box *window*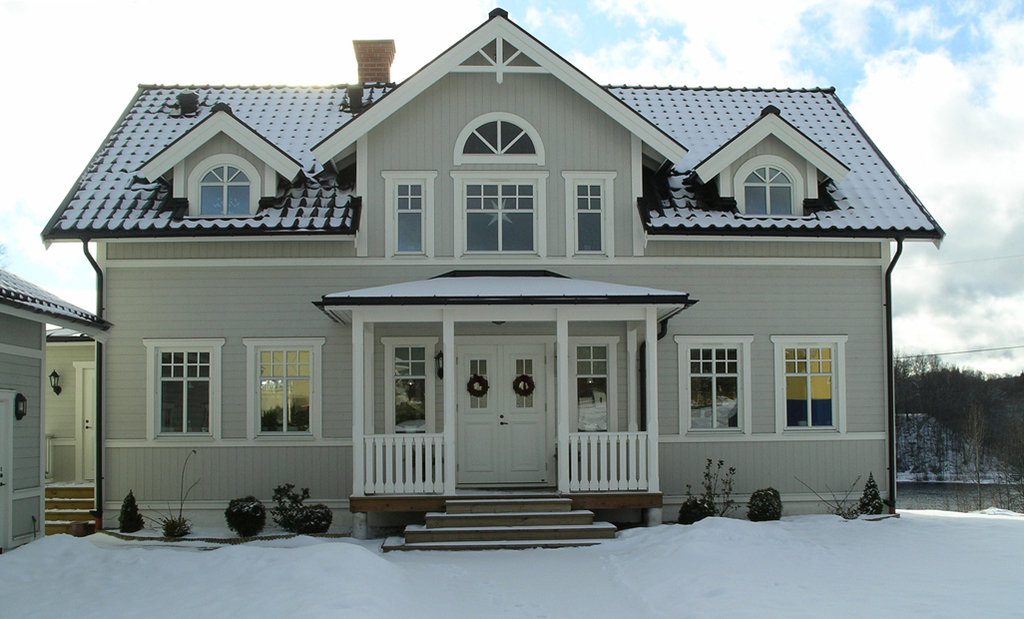
565:336:617:437
